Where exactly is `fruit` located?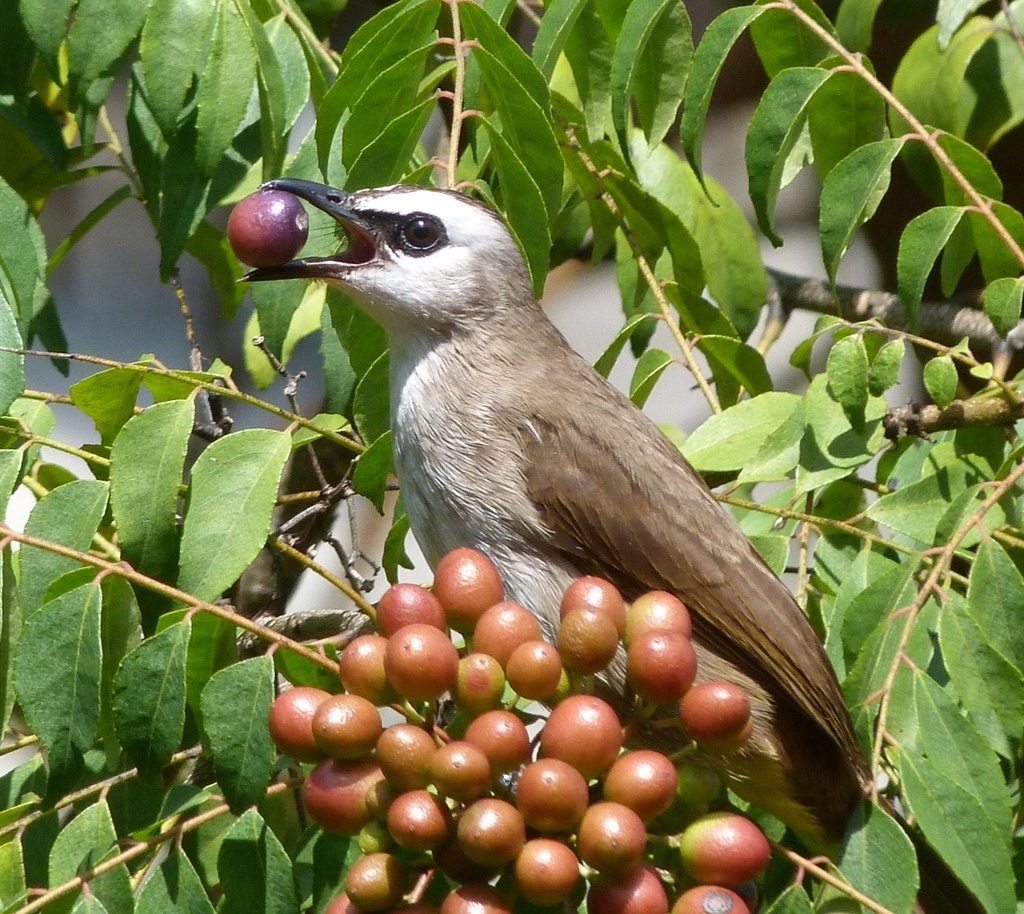
Its bounding box is 430:551:508:634.
